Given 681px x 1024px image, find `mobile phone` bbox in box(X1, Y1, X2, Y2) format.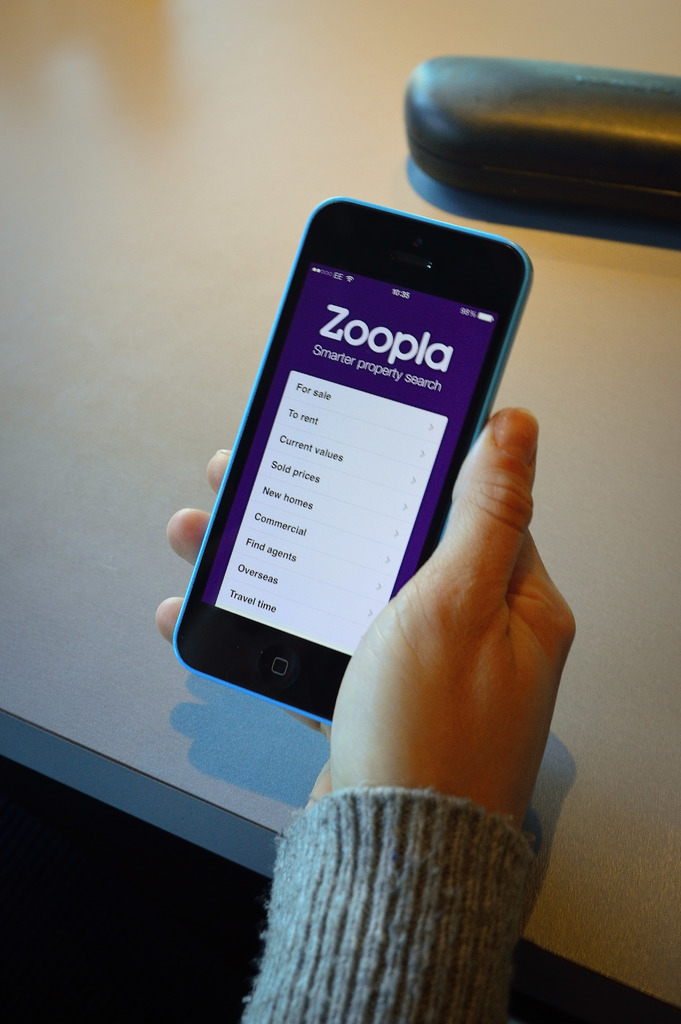
box(172, 197, 531, 724).
